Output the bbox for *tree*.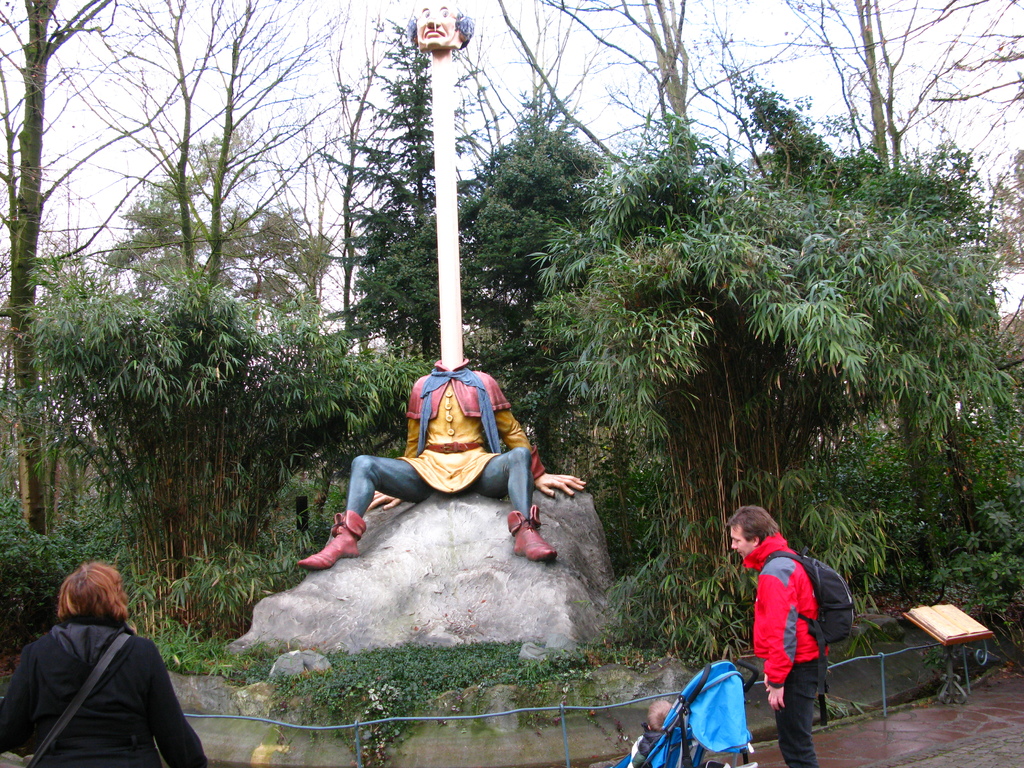
783, 1, 1020, 551.
